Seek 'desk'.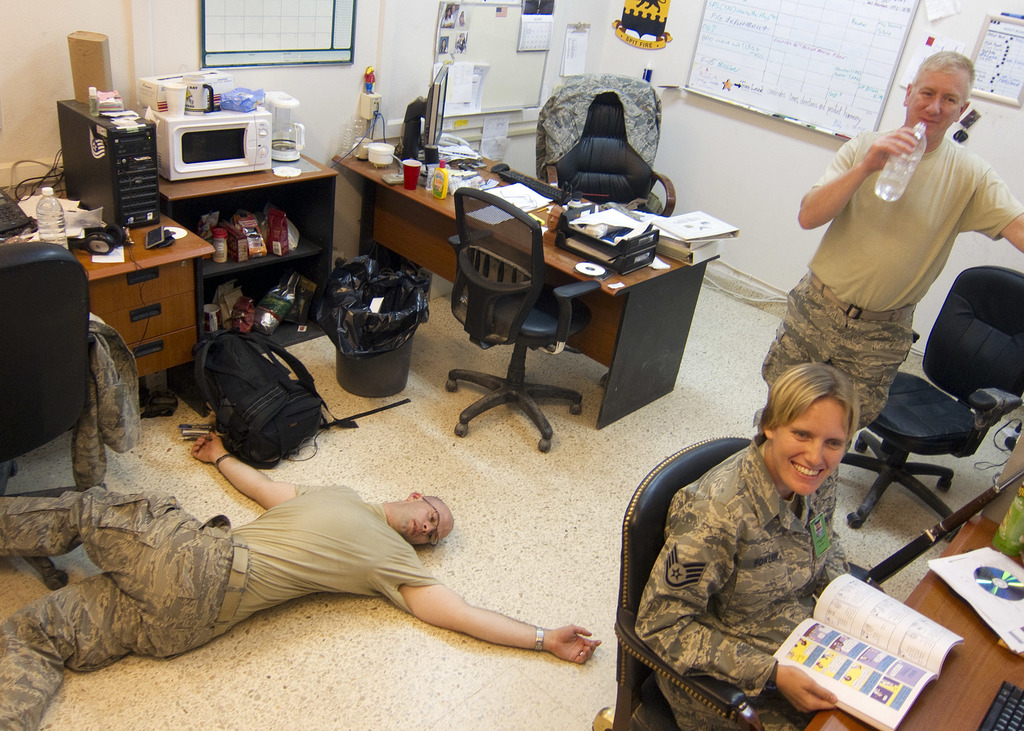
select_region(22, 164, 329, 424).
